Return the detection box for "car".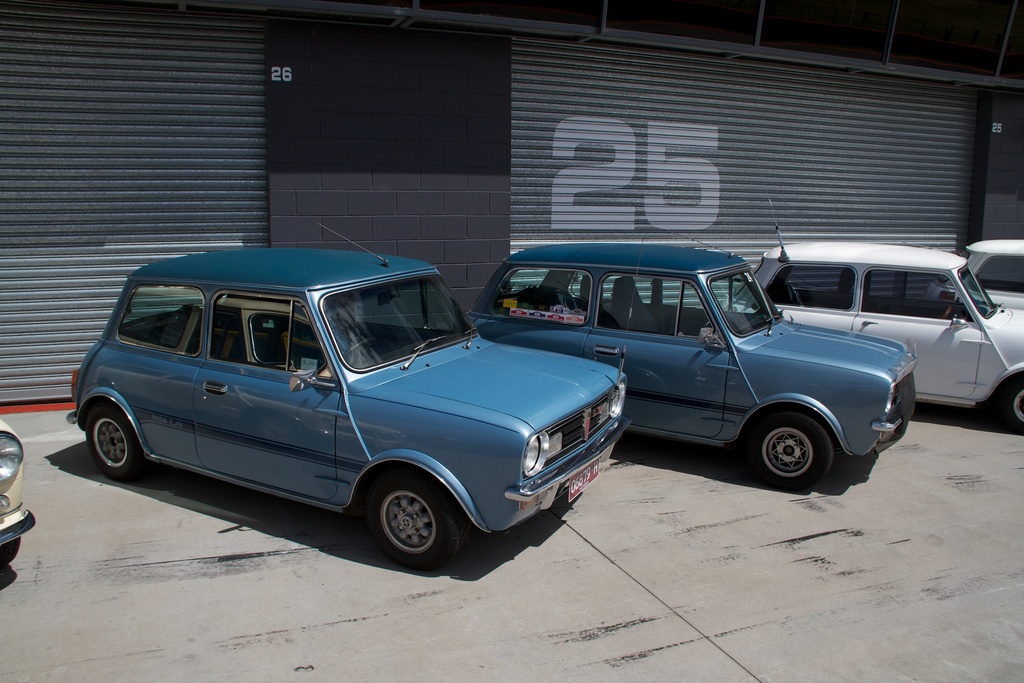
(x1=68, y1=244, x2=632, y2=559).
